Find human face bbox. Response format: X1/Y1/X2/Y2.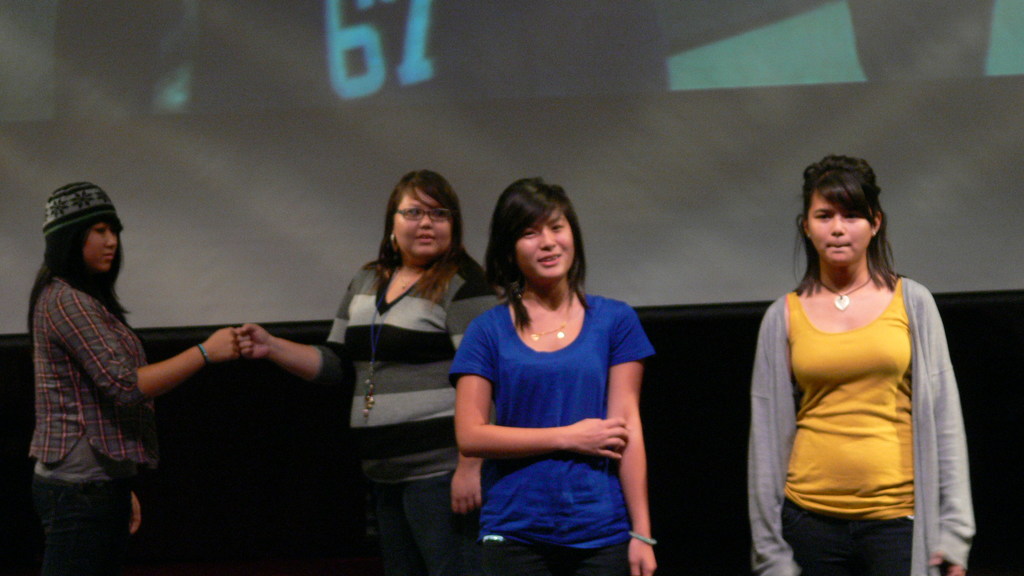
518/209/580/282.
